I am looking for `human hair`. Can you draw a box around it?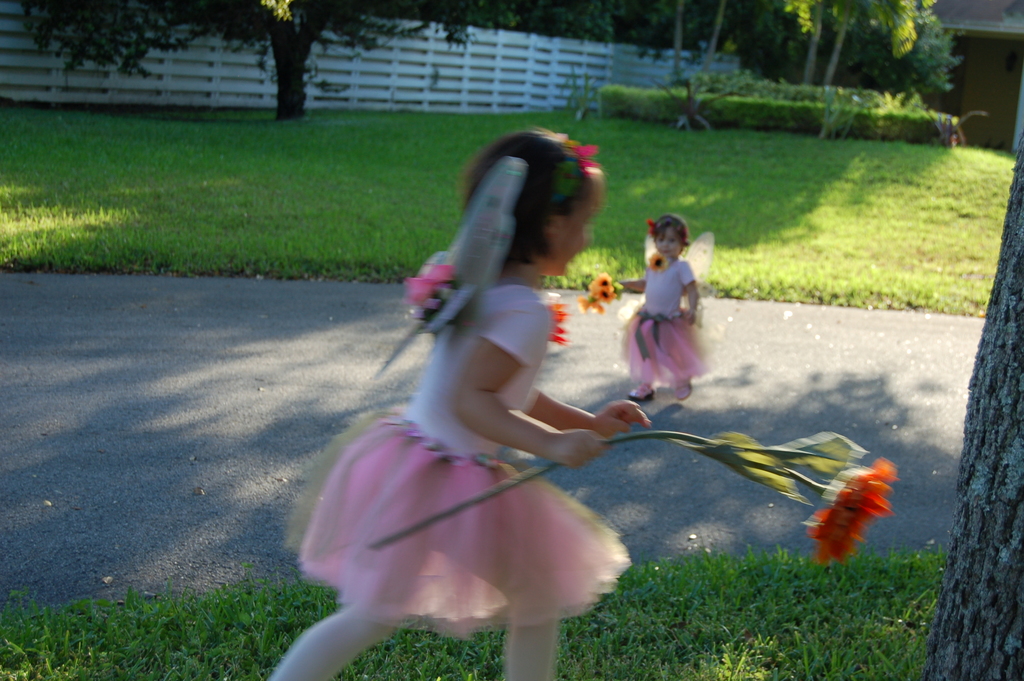
Sure, the bounding box is 466/126/589/269.
